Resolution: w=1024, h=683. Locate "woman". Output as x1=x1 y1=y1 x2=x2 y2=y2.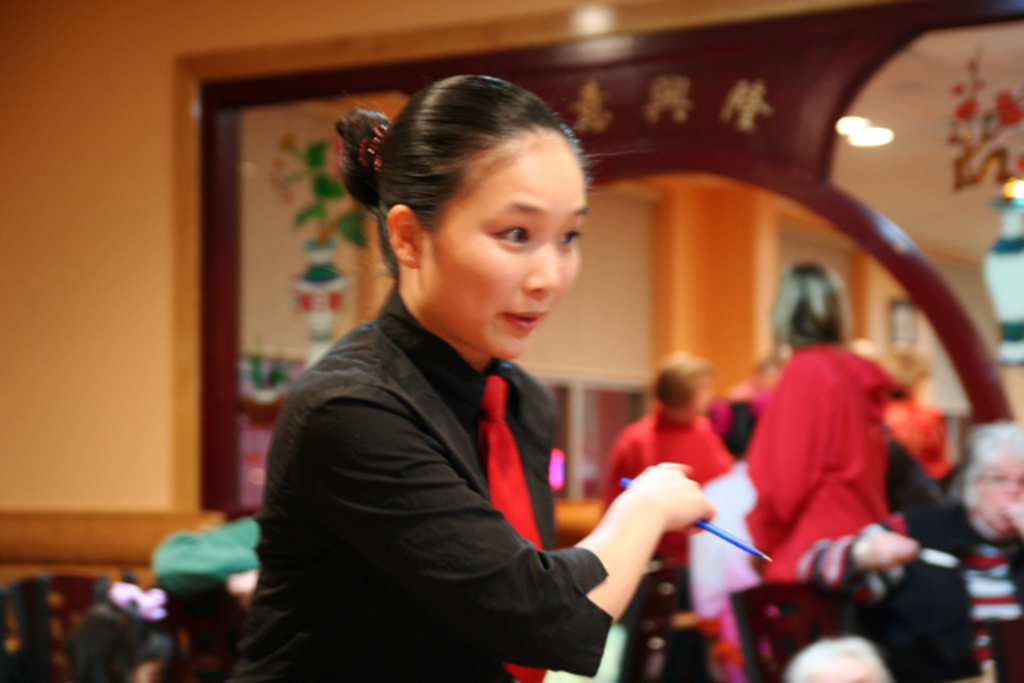
x1=275 y1=104 x2=730 y2=678.
